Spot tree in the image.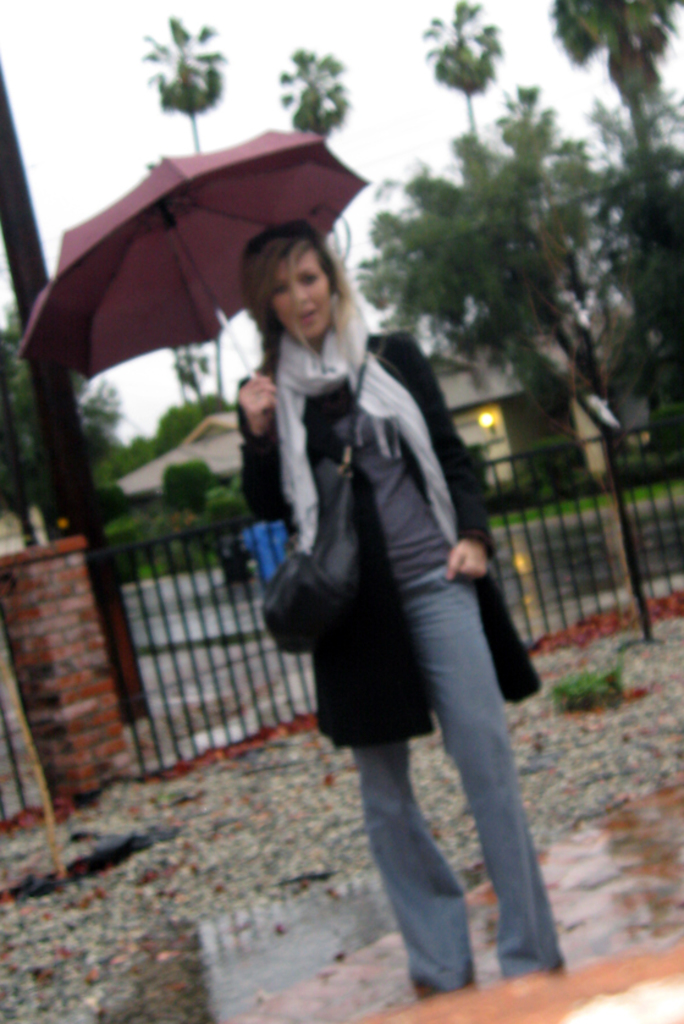
tree found at {"left": 0, "top": 269, "right": 134, "bottom": 547}.
